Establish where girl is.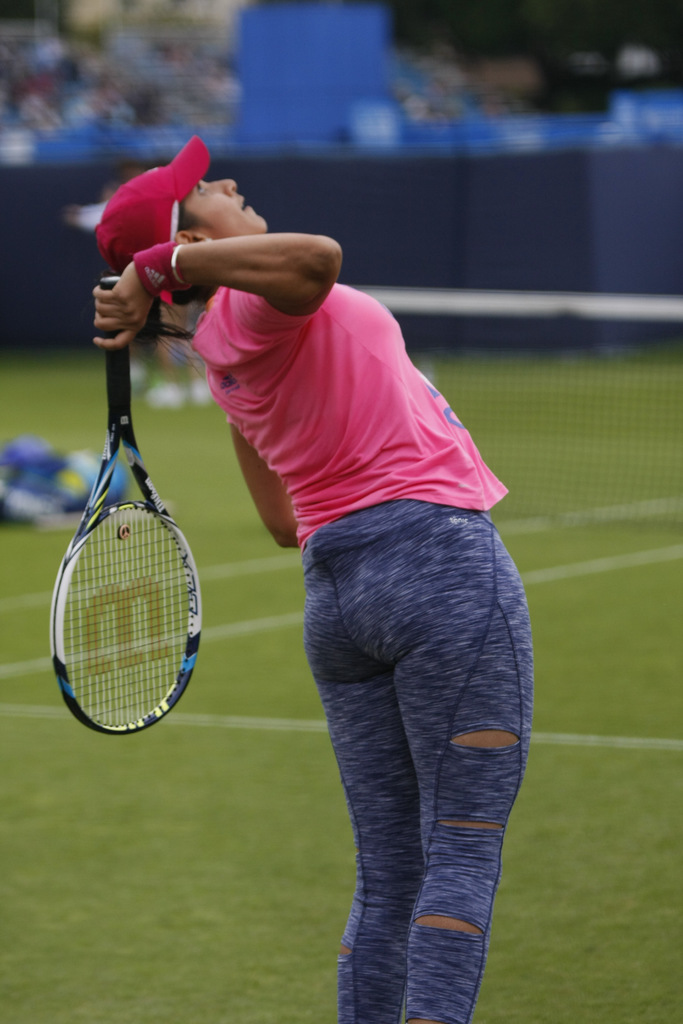
Established at select_region(85, 127, 541, 1023).
